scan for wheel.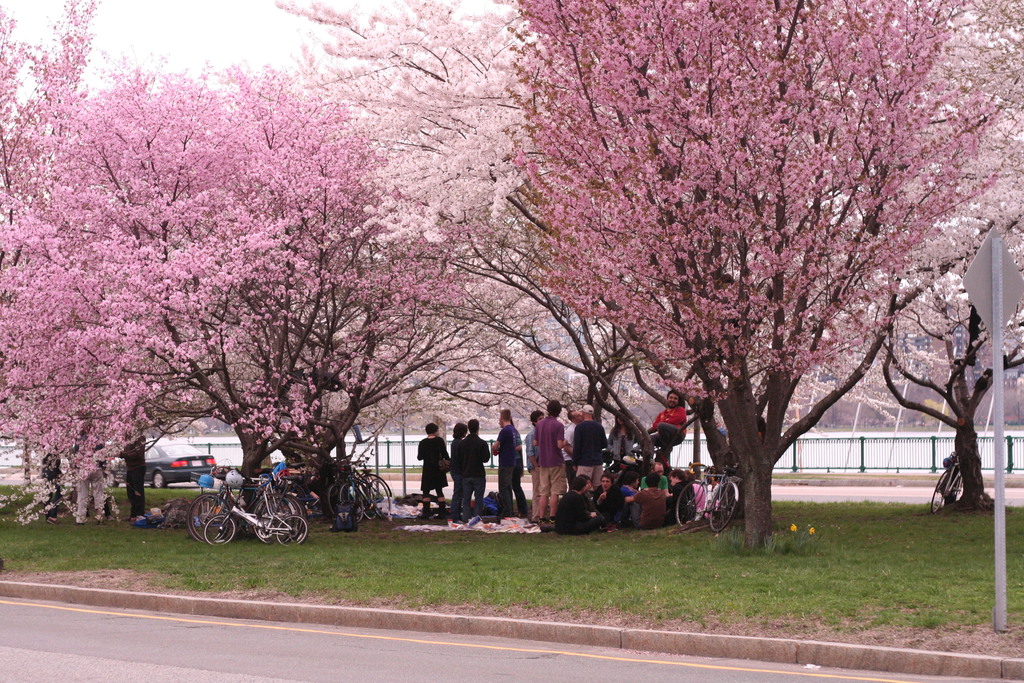
Scan result: bbox=[257, 495, 291, 536].
